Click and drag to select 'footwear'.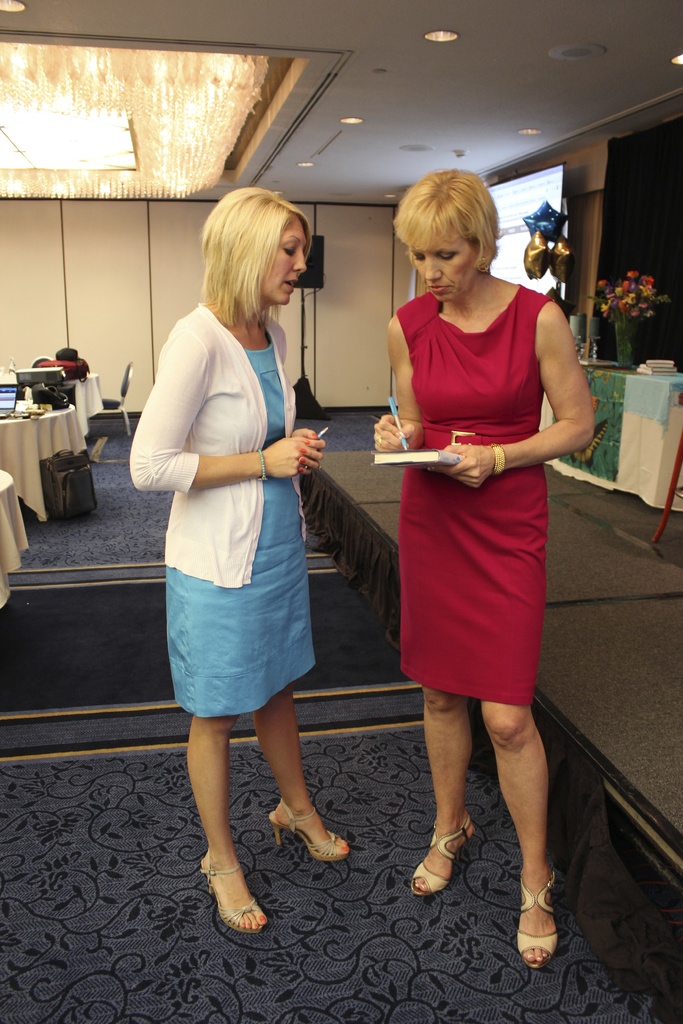
Selection: <box>201,849,275,934</box>.
